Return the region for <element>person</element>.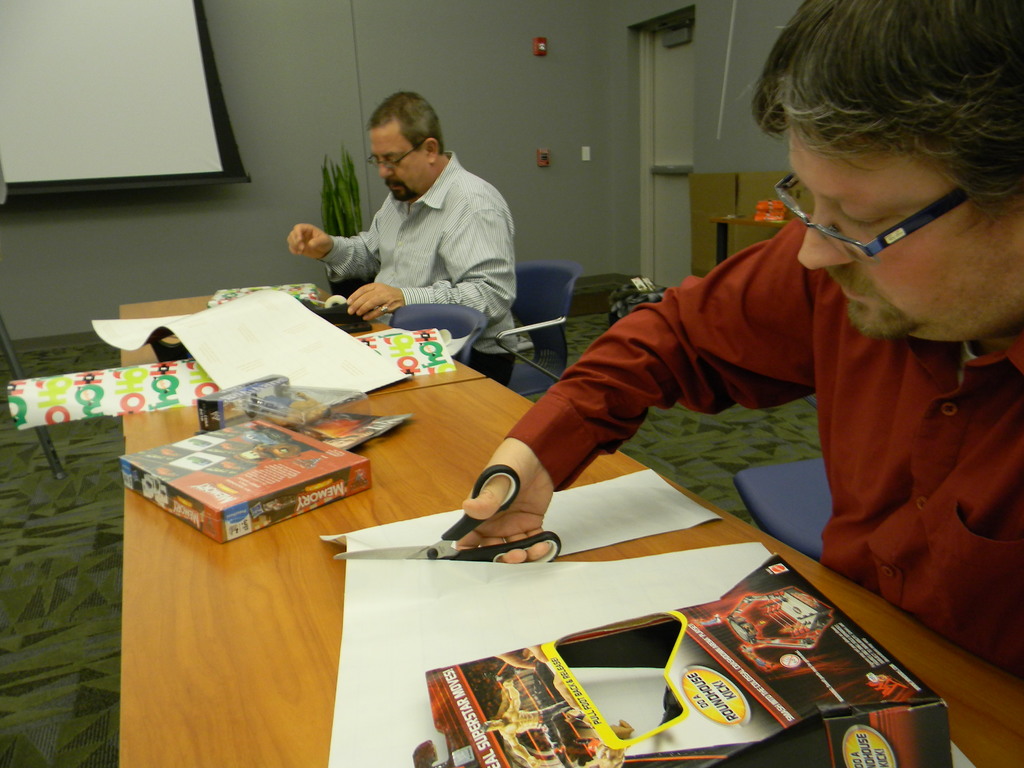
x1=291 y1=89 x2=525 y2=383.
